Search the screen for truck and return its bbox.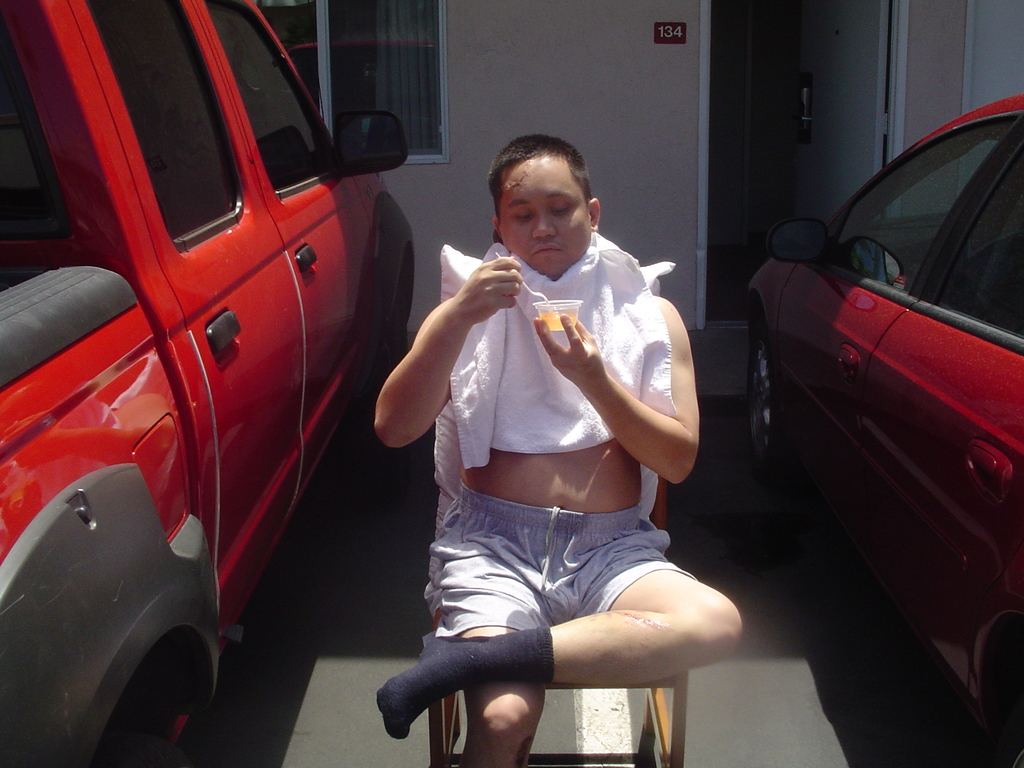
Found: 6/24/434/767.
